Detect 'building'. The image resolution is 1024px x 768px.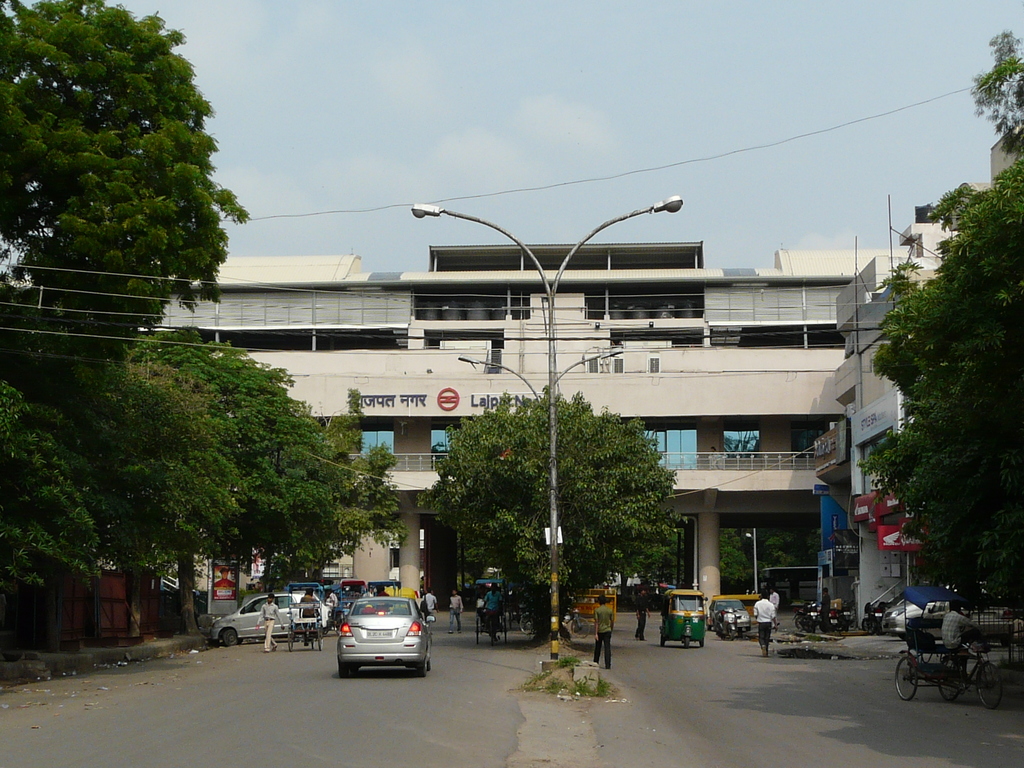
pyautogui.locateOnScreen(837, 128, 1023, 631).
